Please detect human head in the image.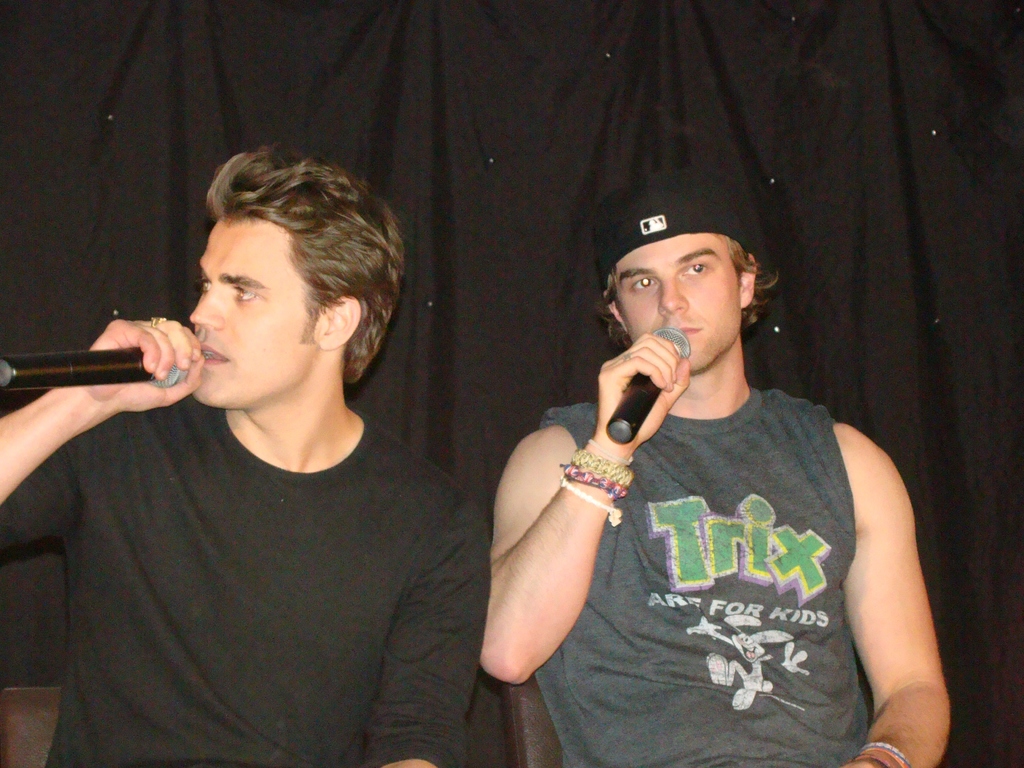
rect(160, 151, 400, 414).
